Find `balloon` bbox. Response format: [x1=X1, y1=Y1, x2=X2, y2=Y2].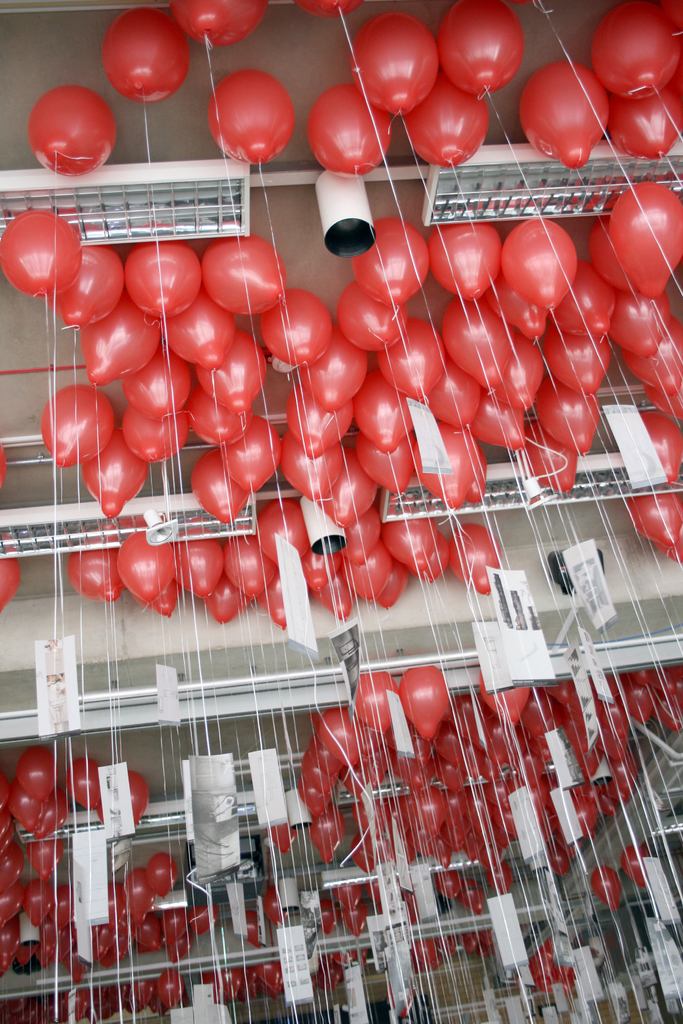
[x1=403, y1=78, x2=490, y2=166].
